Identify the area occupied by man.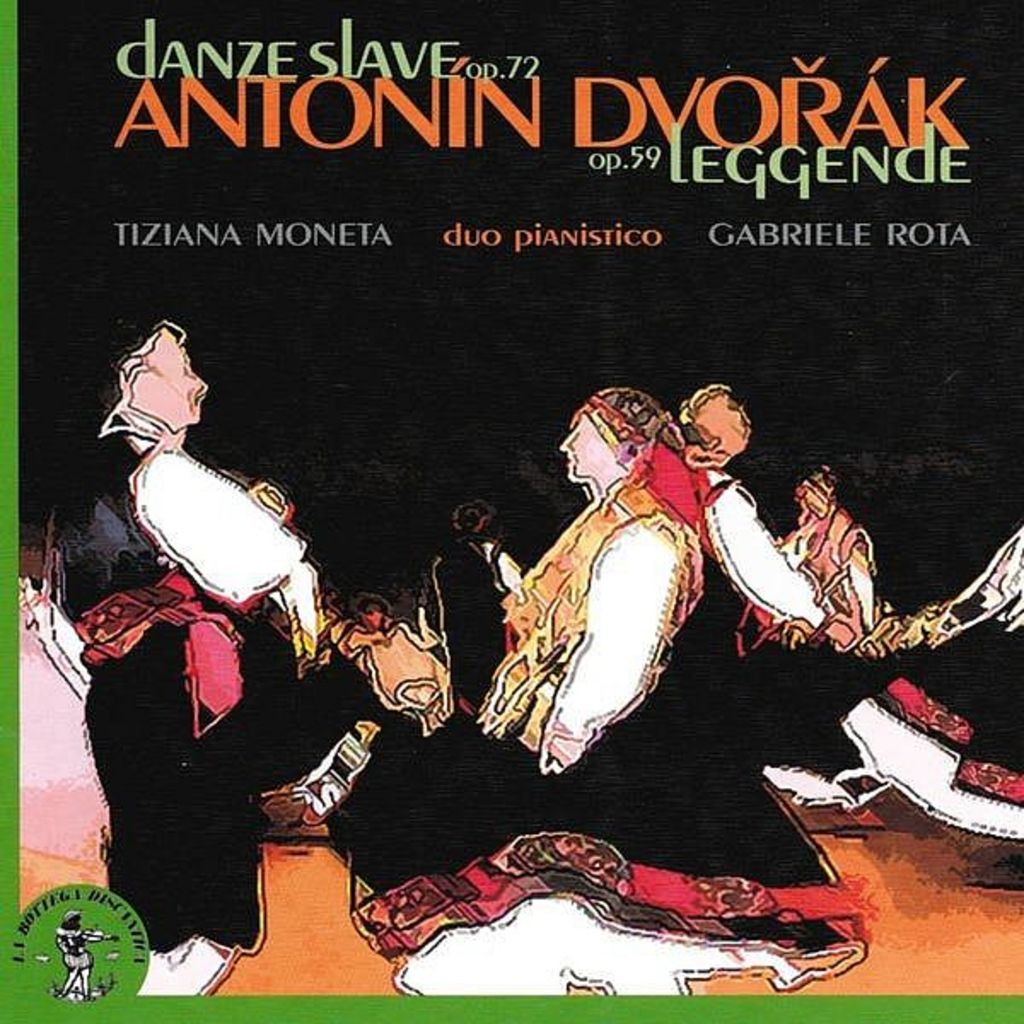
Area: (left=633, top=365, right=887, bottom=840).
